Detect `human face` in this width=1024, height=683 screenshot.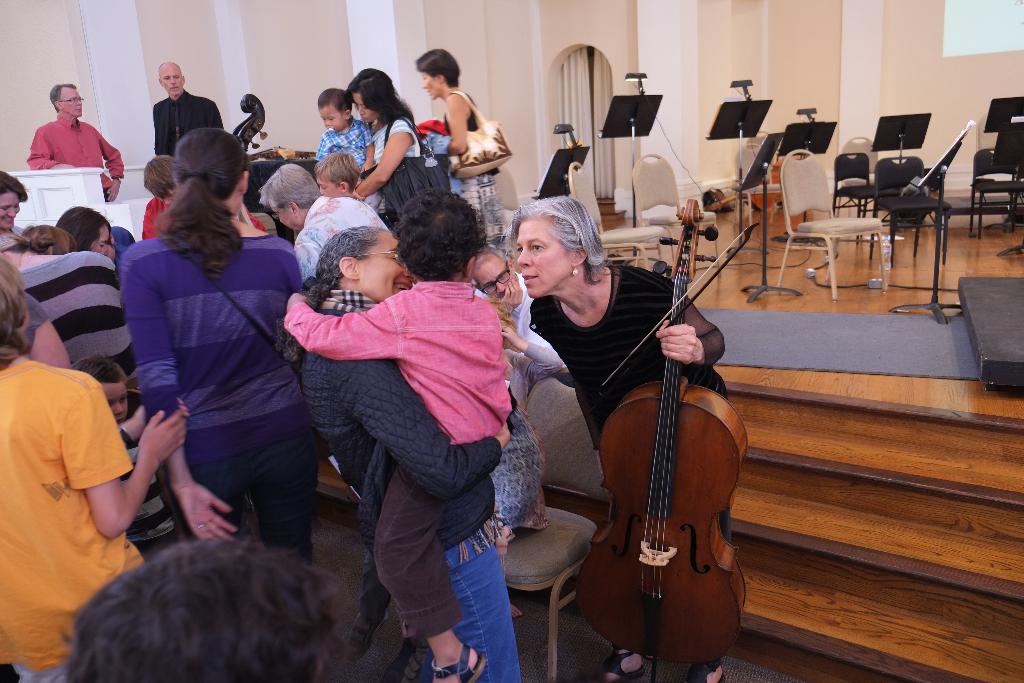
Detection: [x1=0, y1=194, x2=20, y2=227].
